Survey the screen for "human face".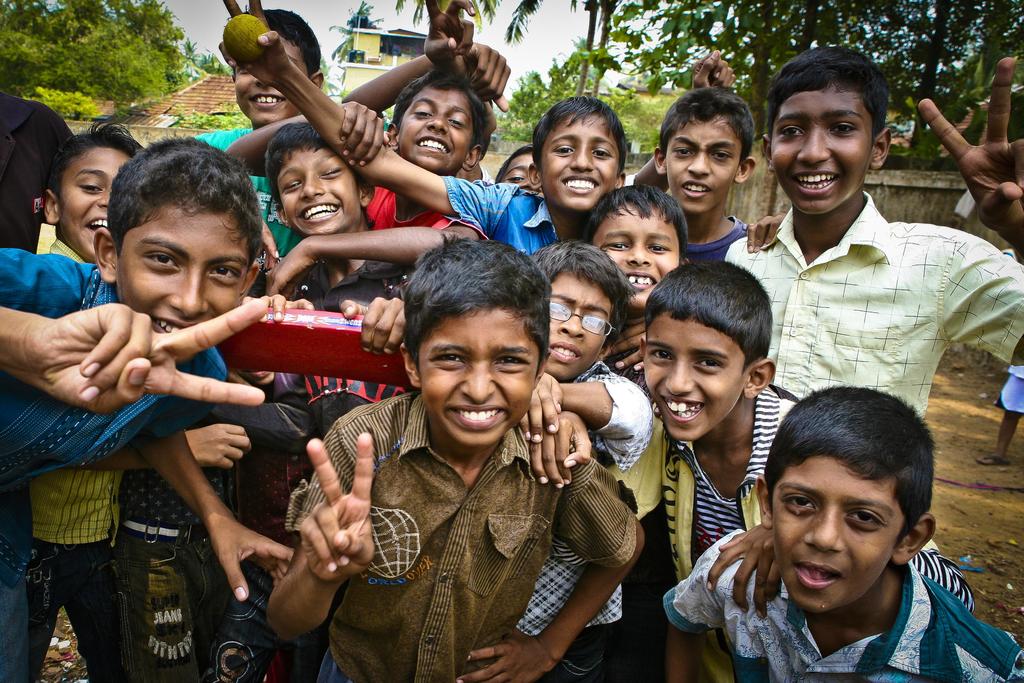
Survey found: <bbox>593, 199, 678, 310</bbox>.
